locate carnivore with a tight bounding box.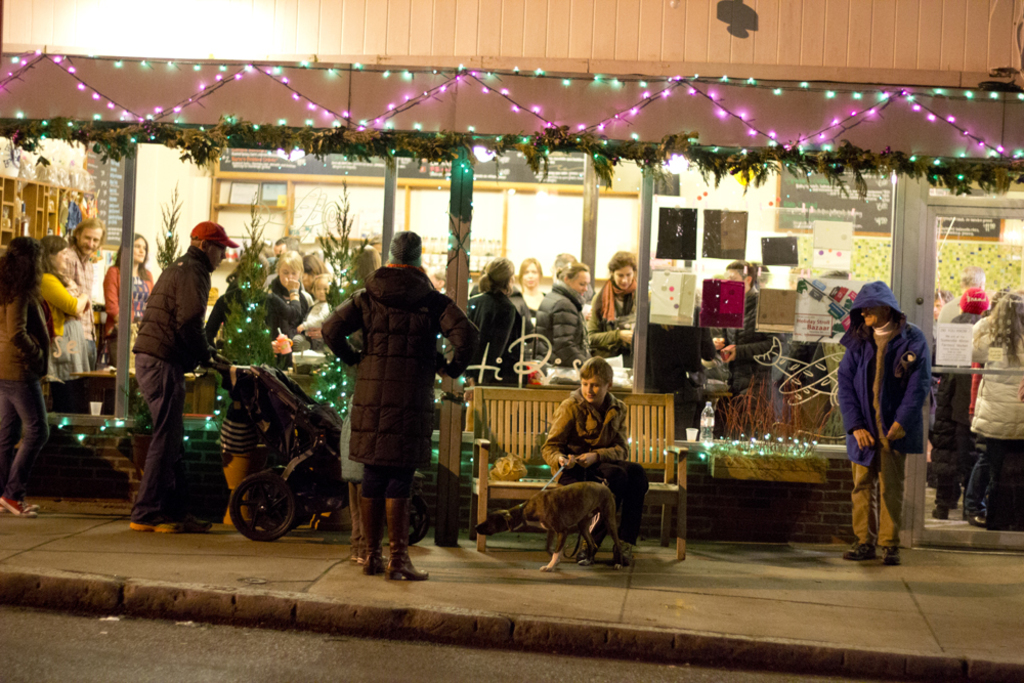
<box>522,486,633,575</box>.
